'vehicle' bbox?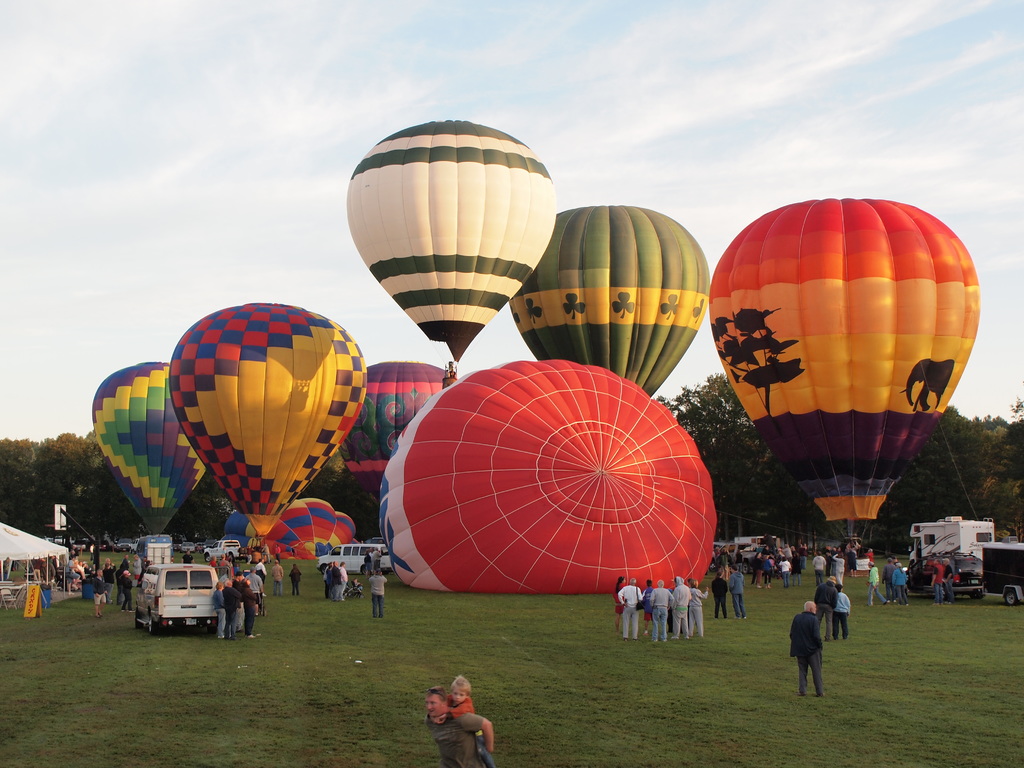
bbox(117, 536, 134, 552)
